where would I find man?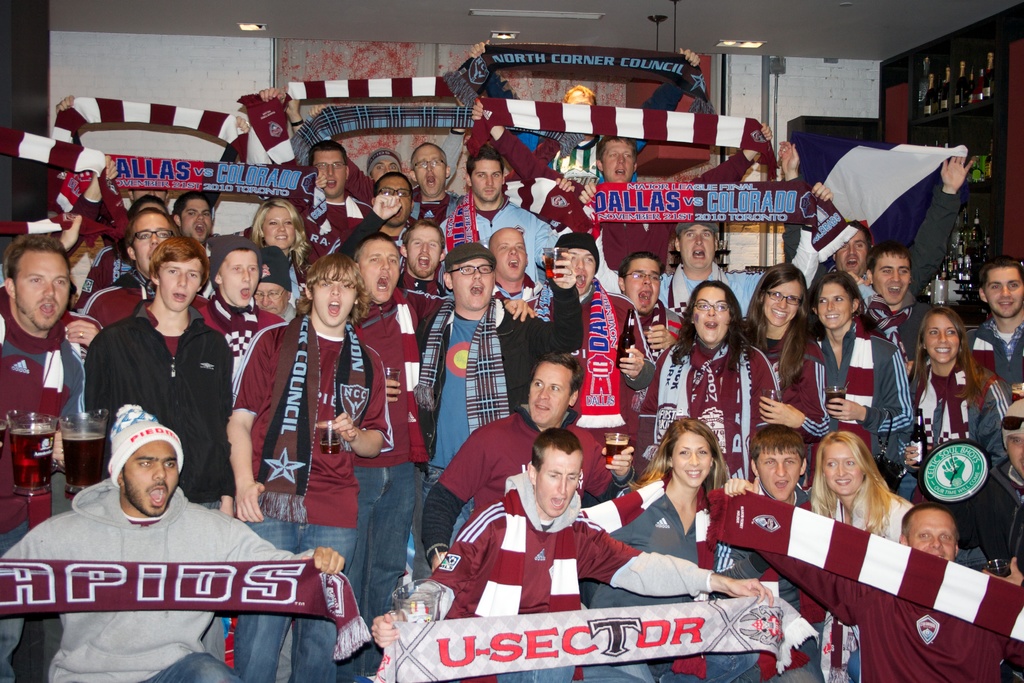
At [x1=256, y1=243, x2=299, y2=324].
